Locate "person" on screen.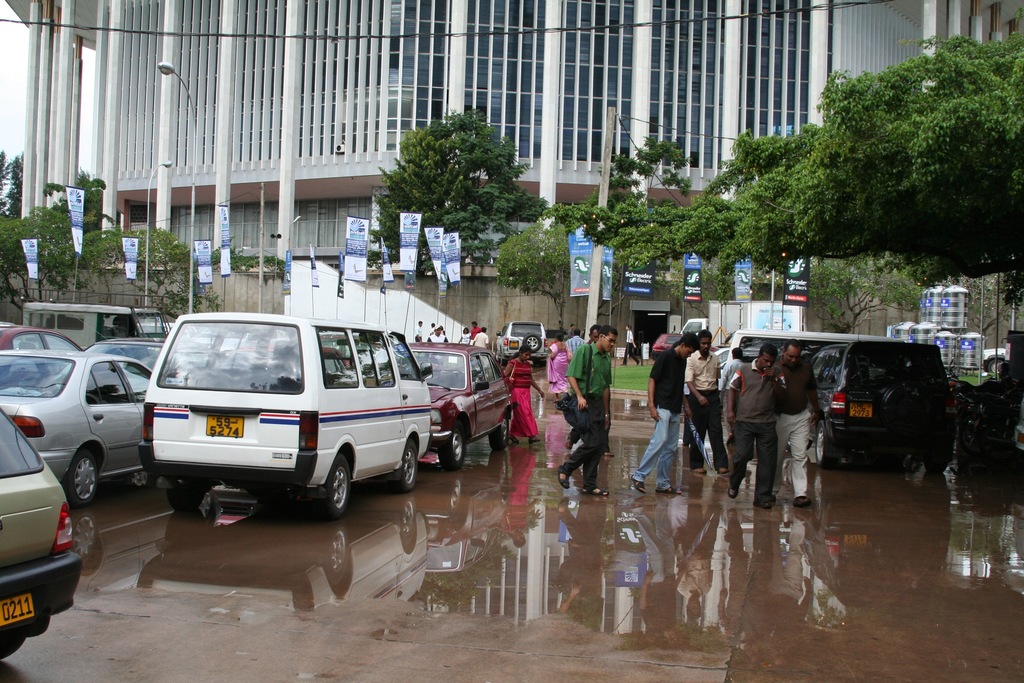
On screen at (771,338,820,506).
